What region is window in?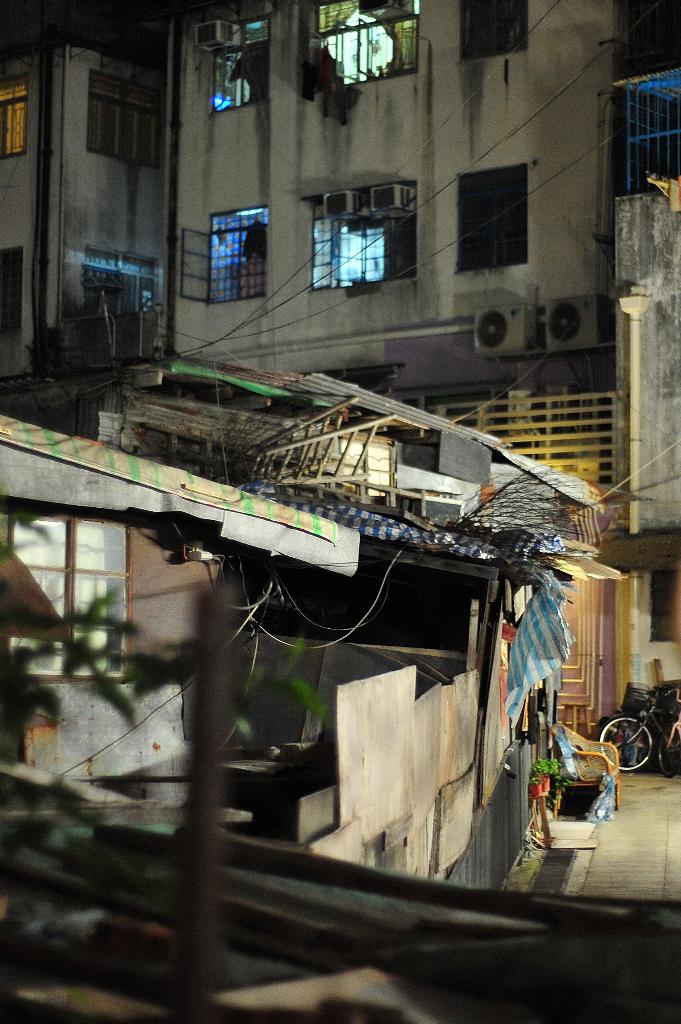
BBox(0, 72, 30, 166).
